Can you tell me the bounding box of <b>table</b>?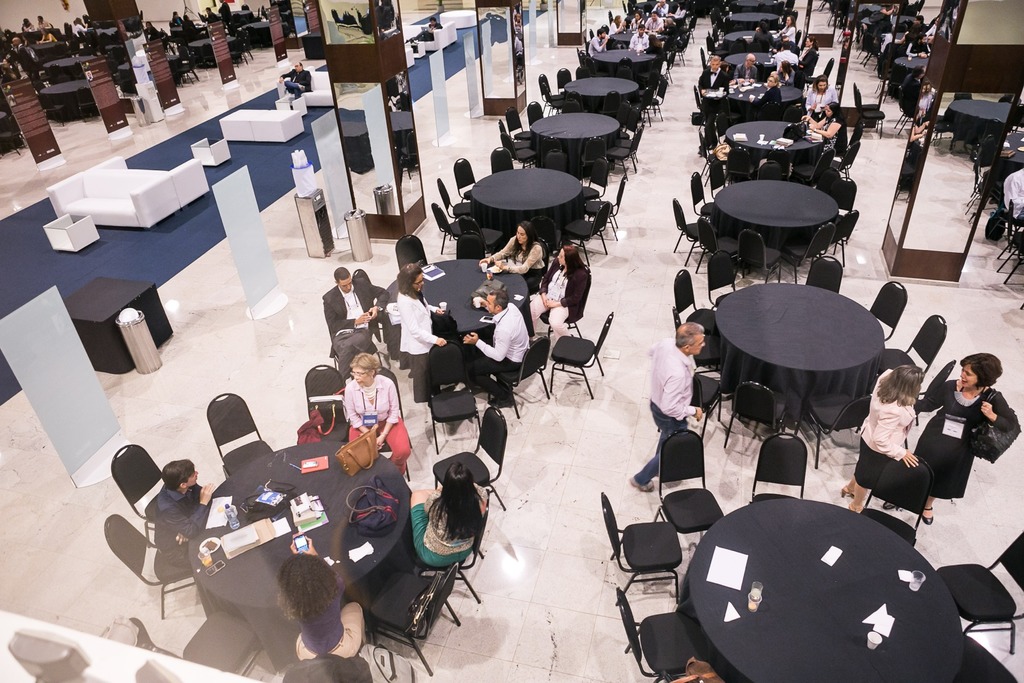
Rect(715, 284, 886, 427).
